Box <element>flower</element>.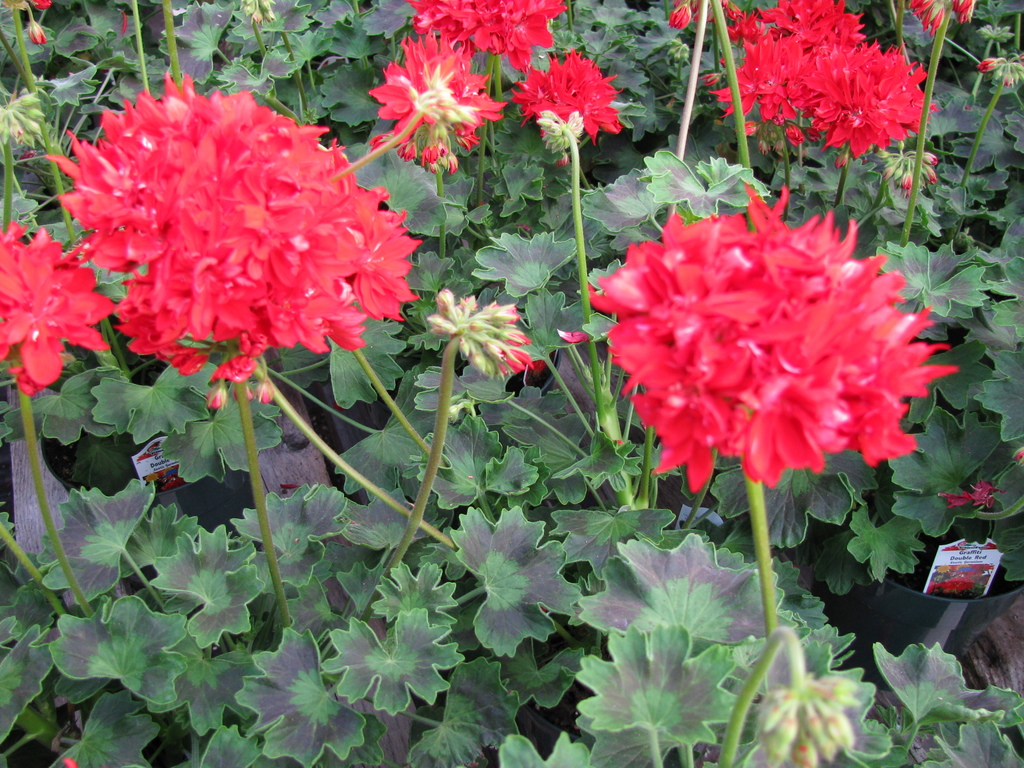
586 182 967 498.
